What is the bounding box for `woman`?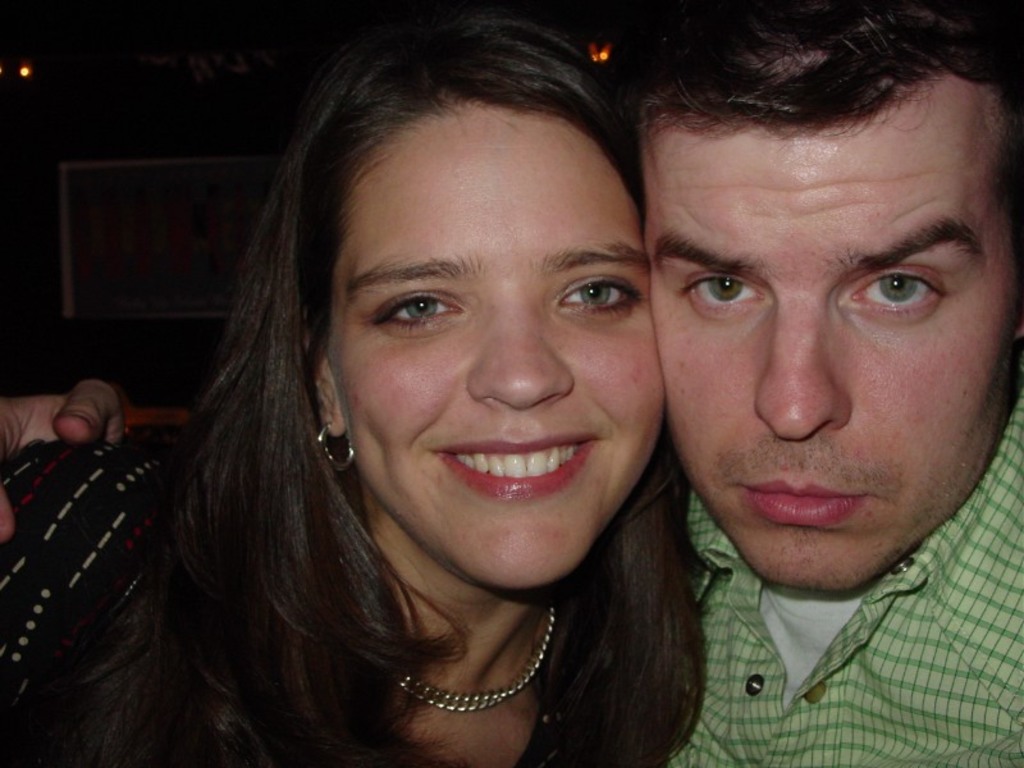
<region>76, 40, 764, 767</region>.
